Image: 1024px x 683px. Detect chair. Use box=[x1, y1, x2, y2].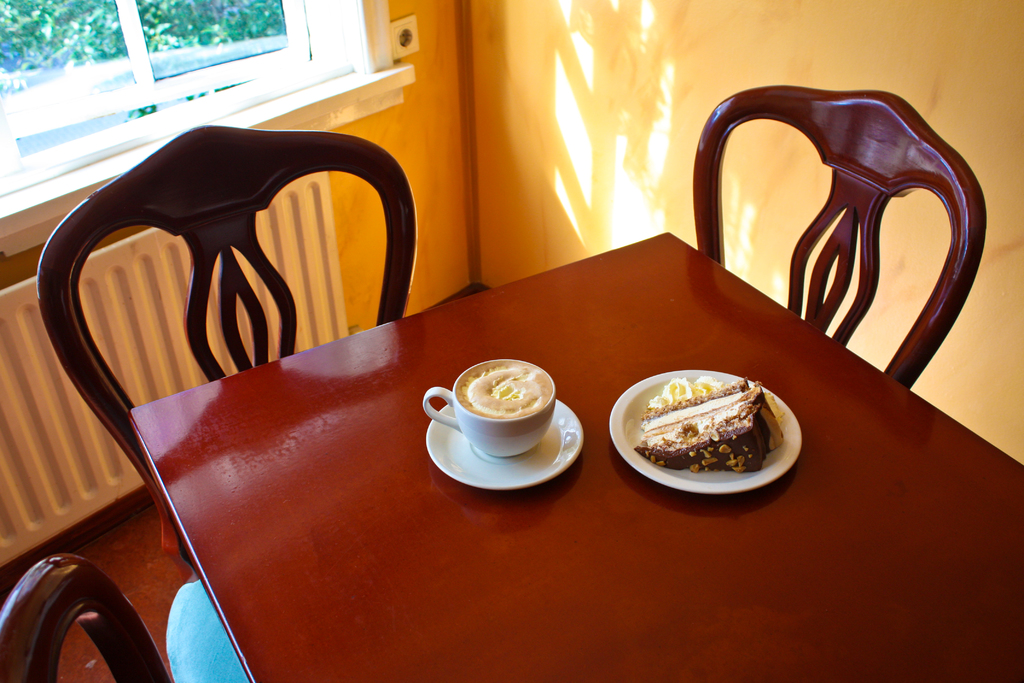
box=[691, 79, 993, 394].
